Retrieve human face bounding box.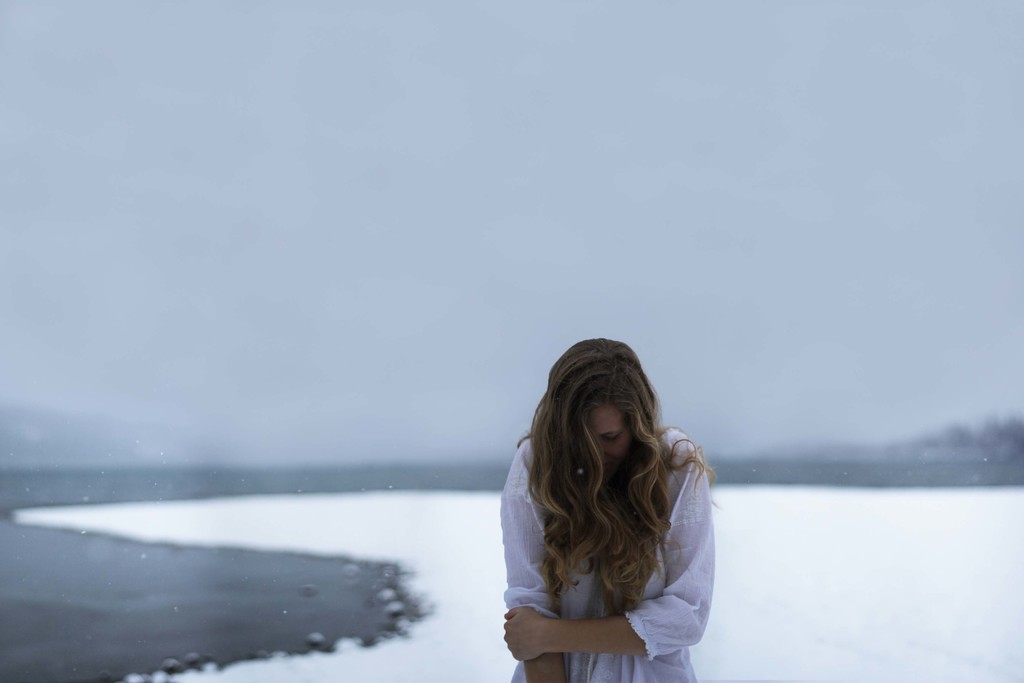
Bounding box: {"x1": 587, "y1": 406, "x2": 632, "y2": 473}.
